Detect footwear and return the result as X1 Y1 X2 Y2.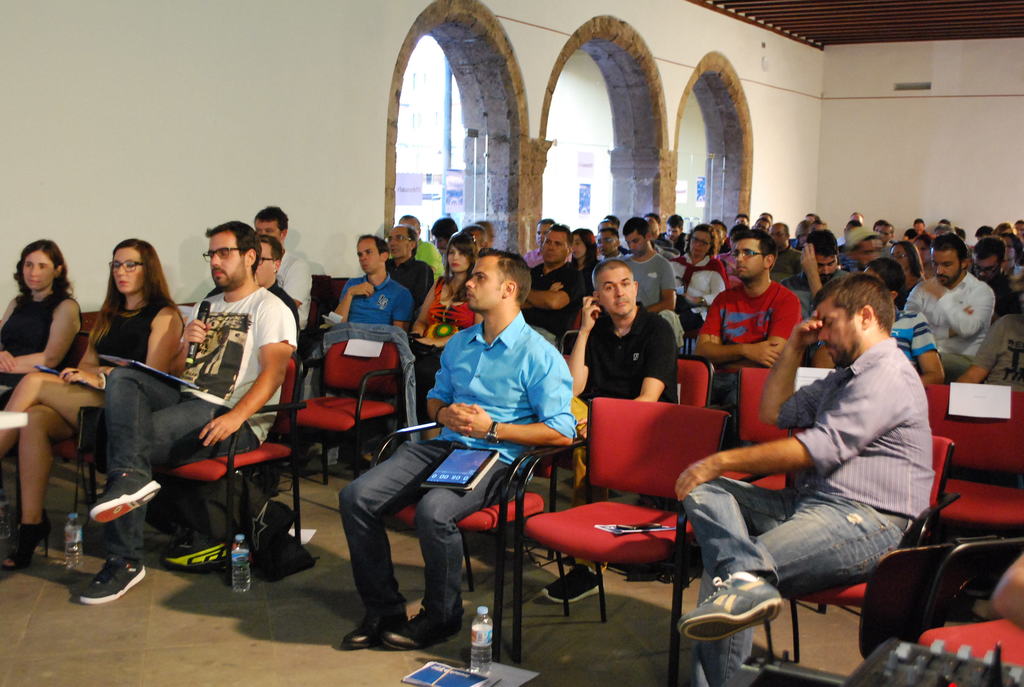
384 606 467 650.
